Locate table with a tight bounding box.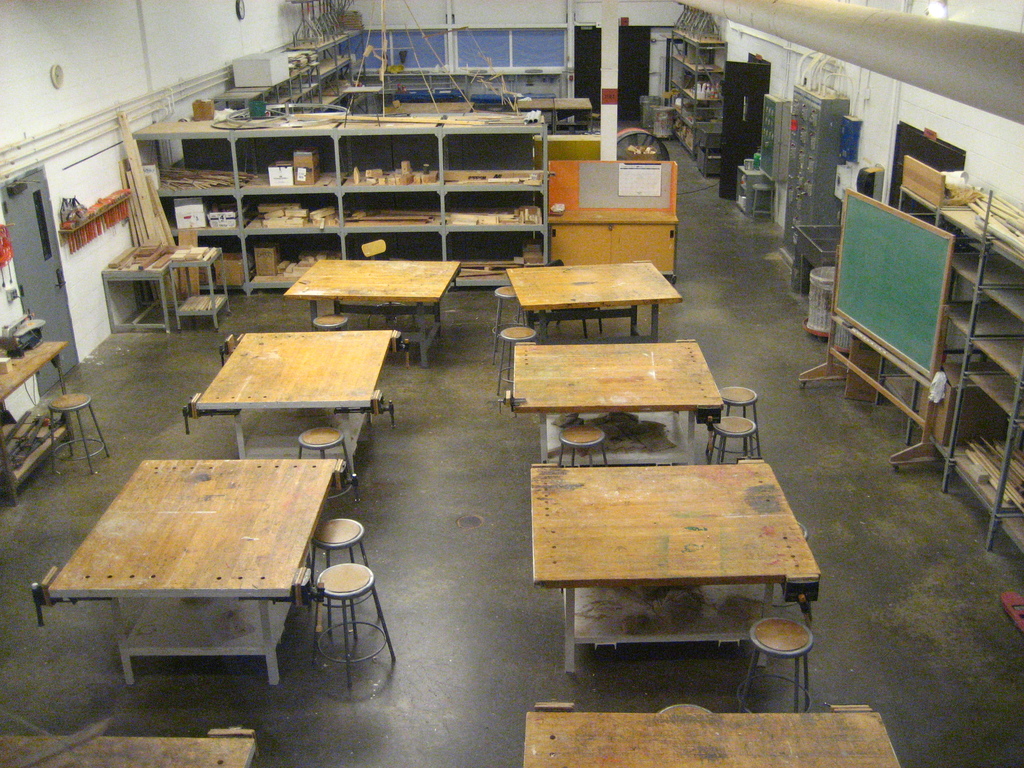
(x1=504, y1=257, x2=680, y2=344).
